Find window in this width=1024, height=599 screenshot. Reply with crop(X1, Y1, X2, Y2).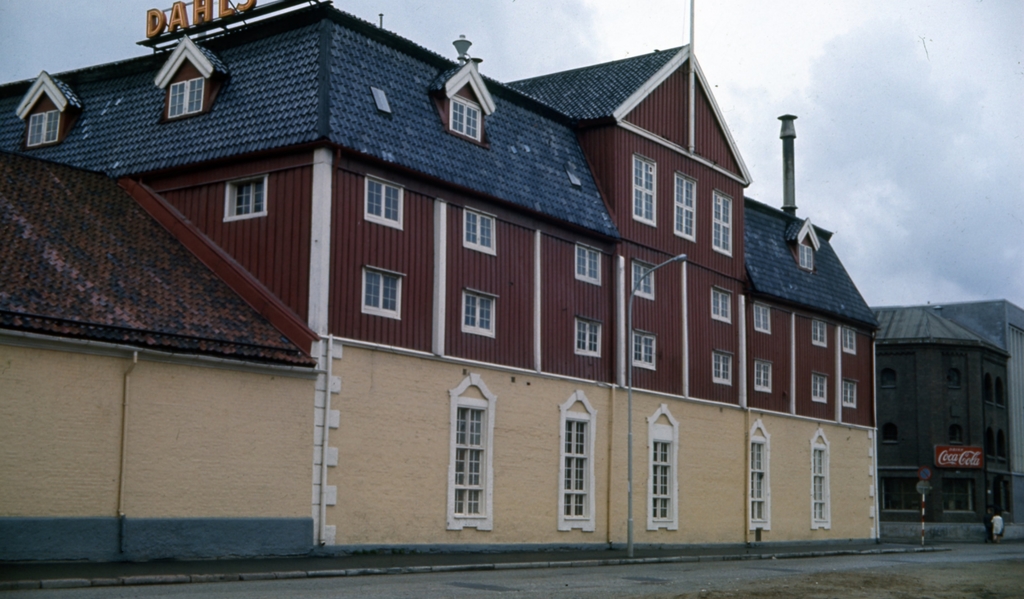
crop(842, 383, 854, 407).
